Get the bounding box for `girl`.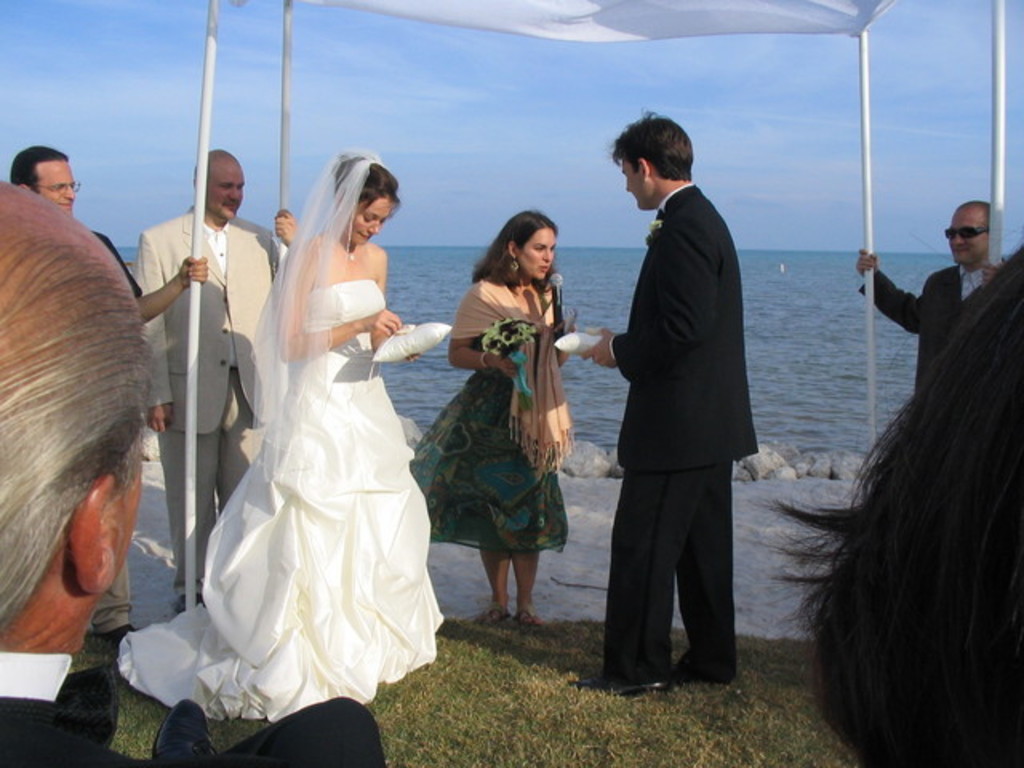
[left=117, top=134, right=443, bottom=723].
